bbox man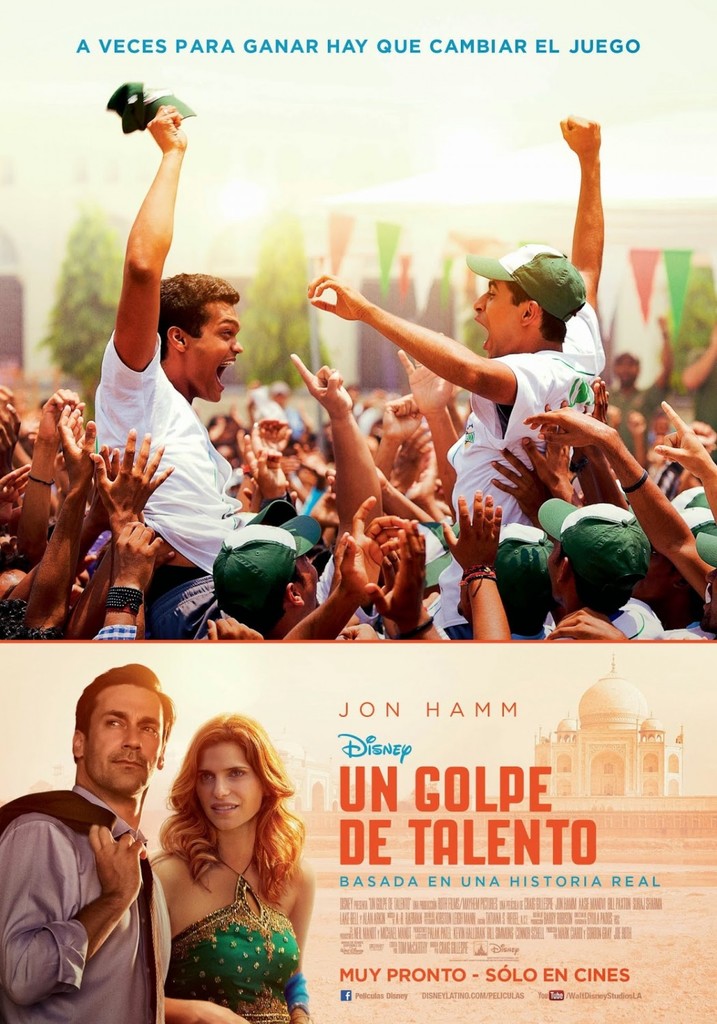
7:685:178:1023
